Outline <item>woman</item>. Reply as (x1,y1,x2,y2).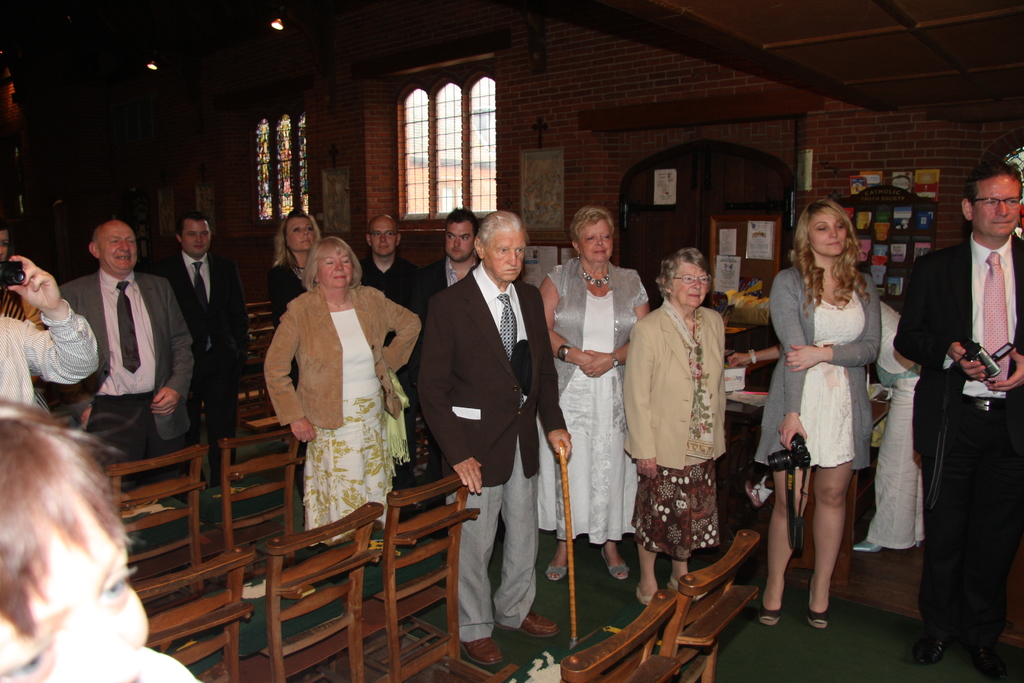
(537,205,650,580).
